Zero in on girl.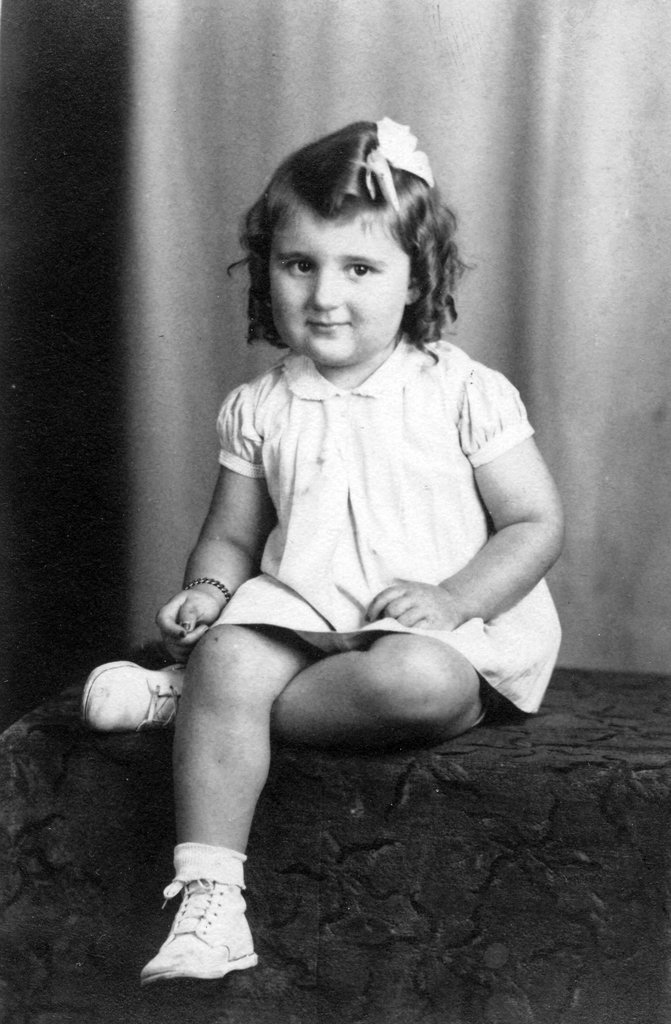
Zeroed in: 90 108 571 984.
